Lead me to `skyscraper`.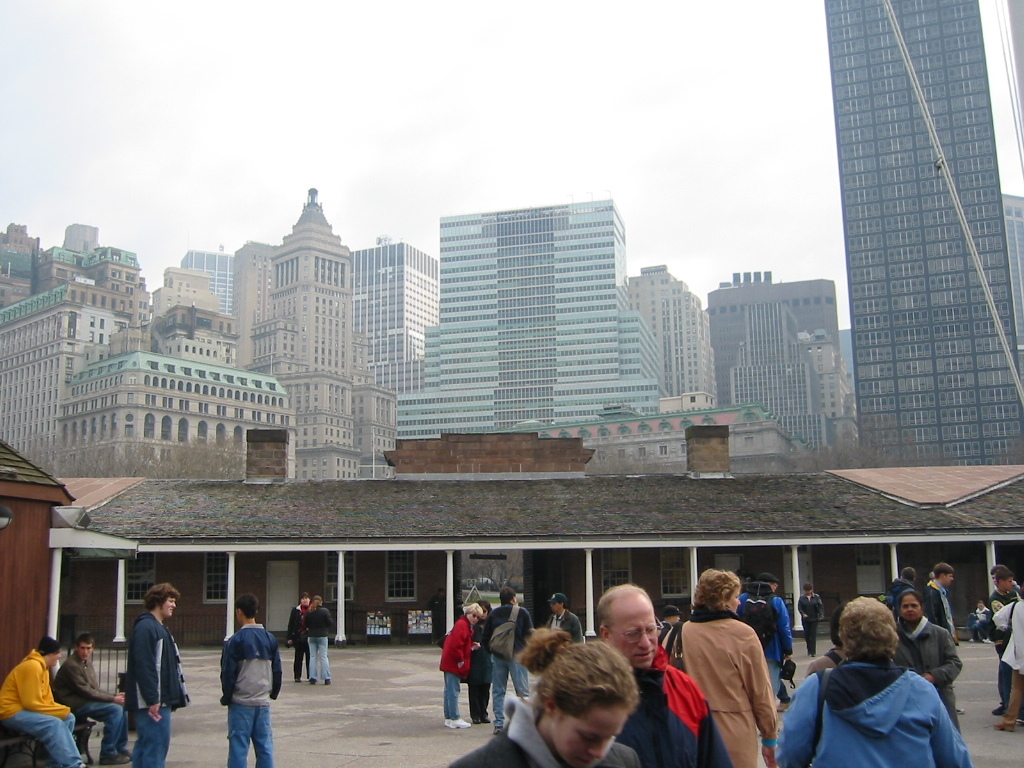
Lead to (left=704, top=264, right=860, bottom=449).
